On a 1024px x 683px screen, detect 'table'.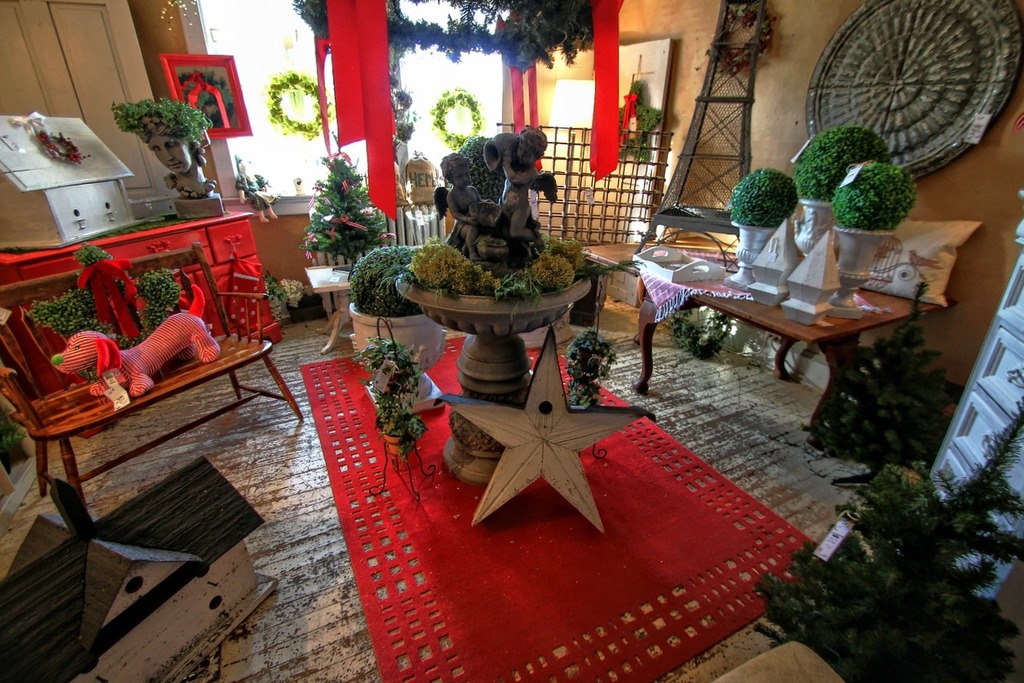
{"left": 0, "top": 208, "right": 281, "bottom": 440}.
